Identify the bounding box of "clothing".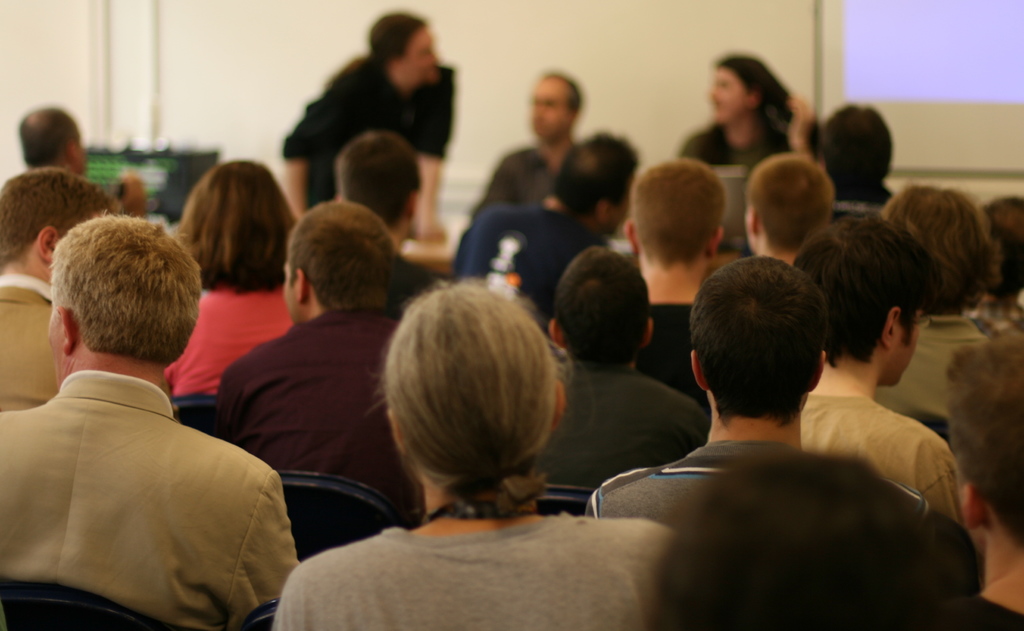
bbox(633, 300, 717, 415).
